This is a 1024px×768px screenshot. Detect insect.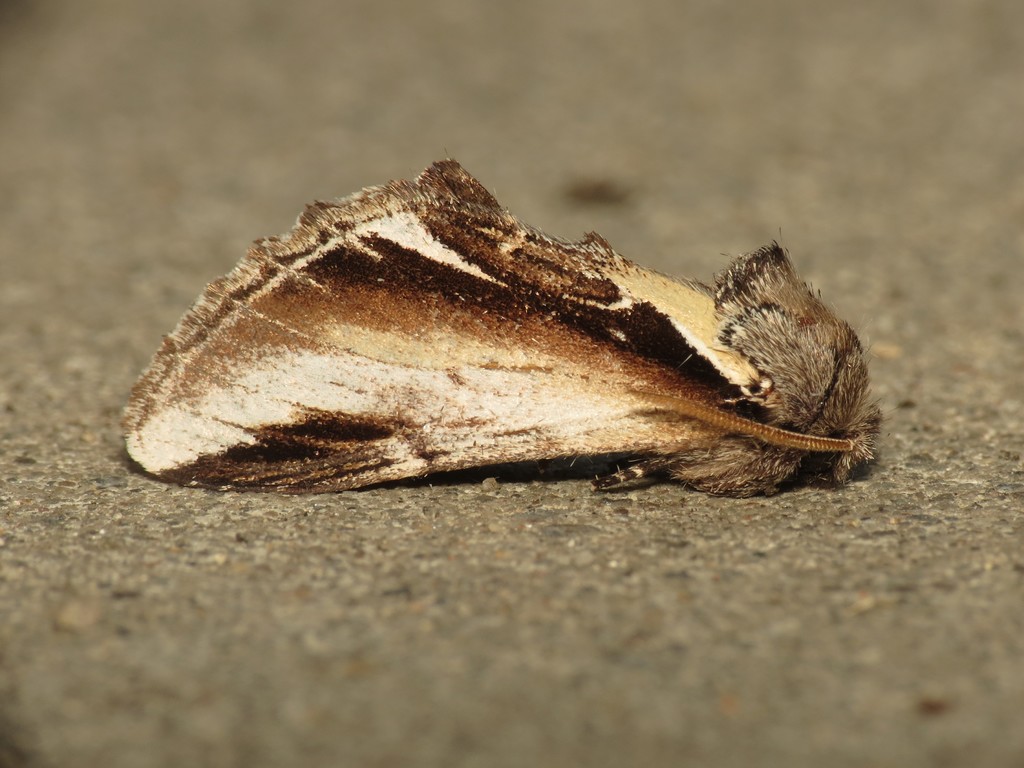
118:152:888:496.
